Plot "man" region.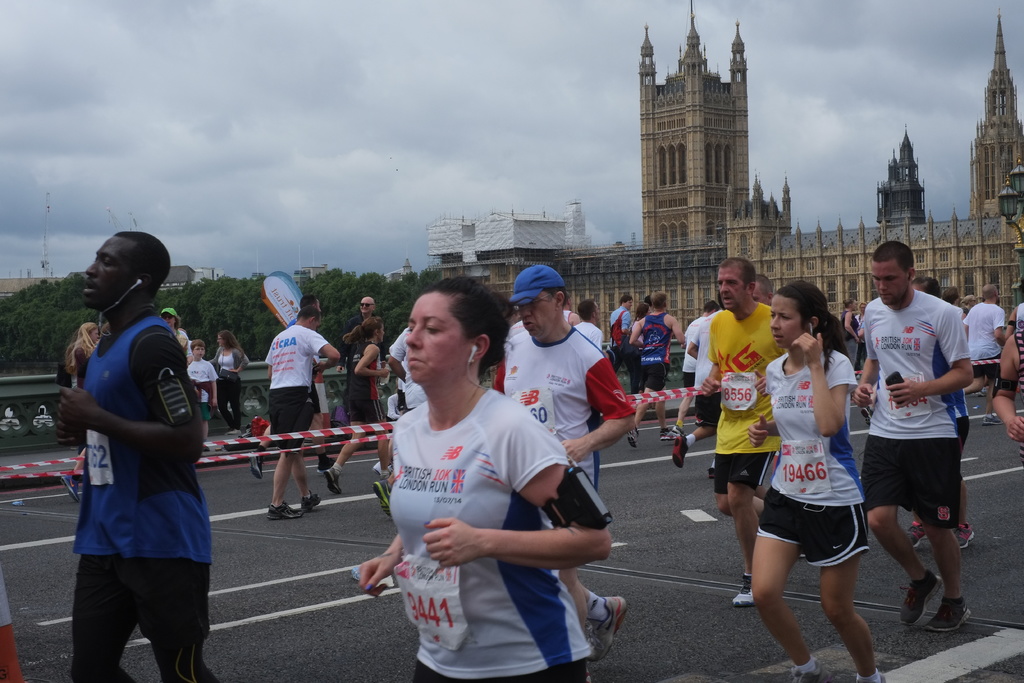
Plotted at [x1=692, y1=256, x2=788, y2=605].
